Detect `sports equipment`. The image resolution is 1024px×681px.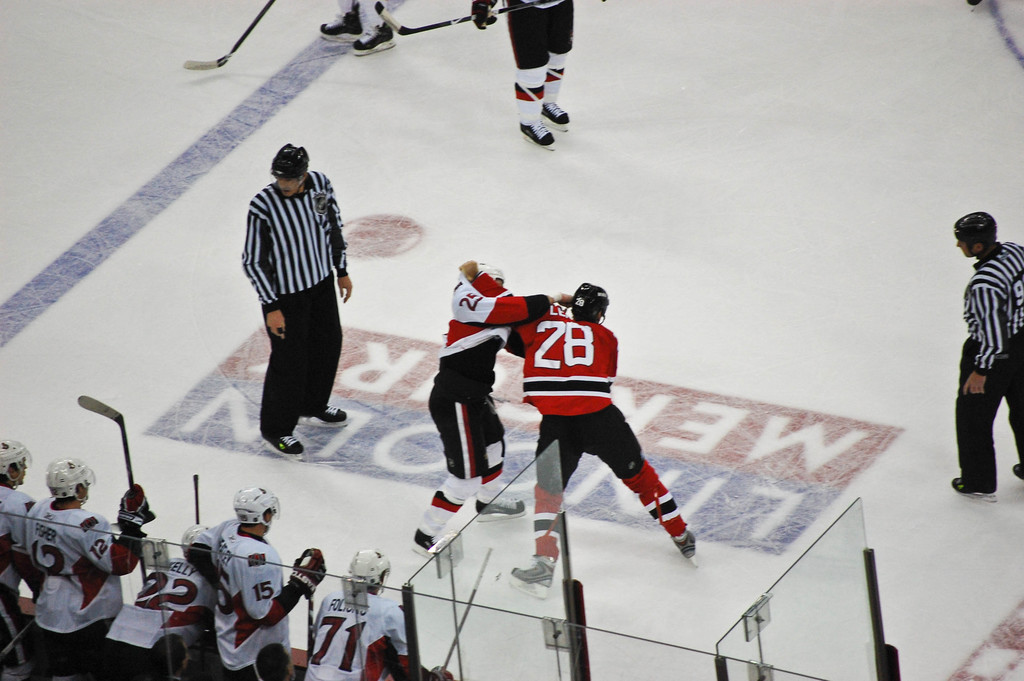
select_region(353, 20, 397, 58).
